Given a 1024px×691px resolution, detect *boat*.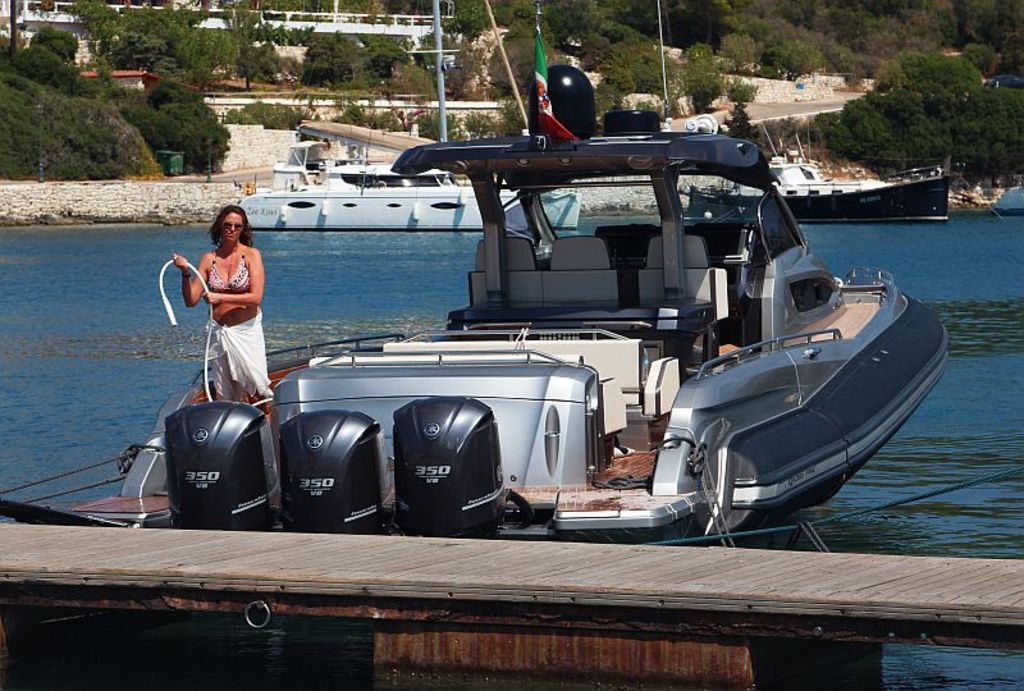
select_region(131, 65, 979, 548).
